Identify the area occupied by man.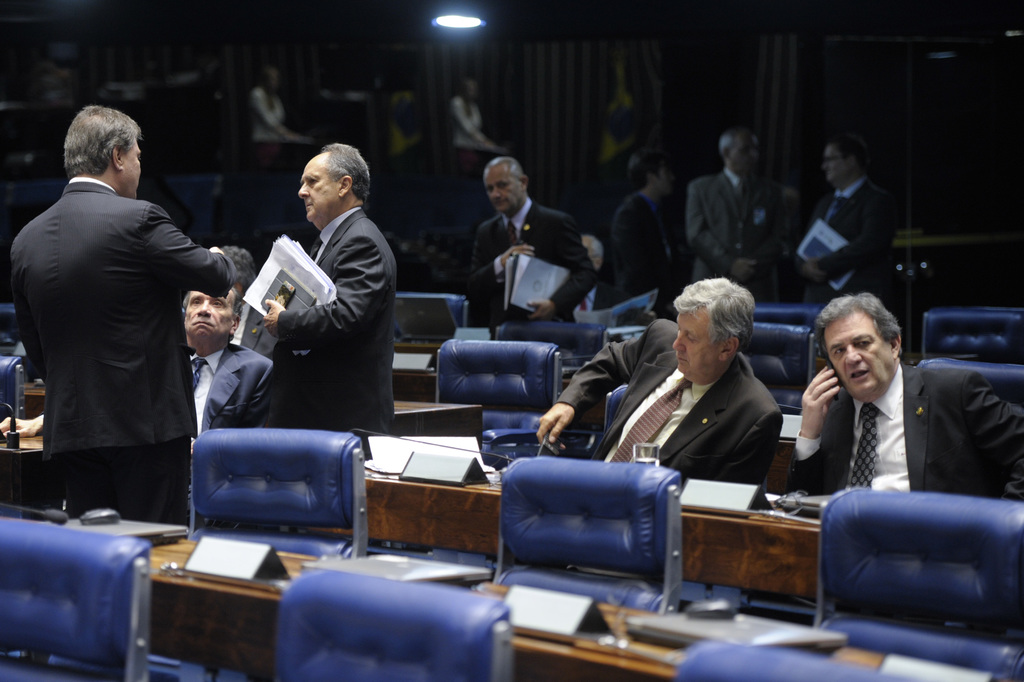
Area: [15, 96, 245, 555].
